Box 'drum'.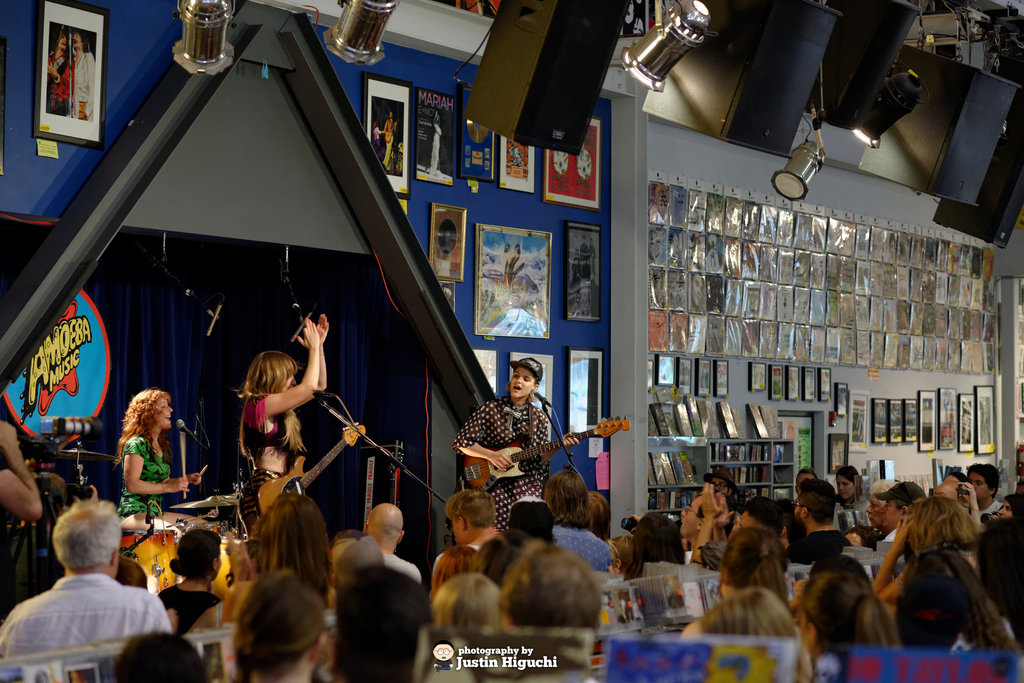
205/541/252/623.
